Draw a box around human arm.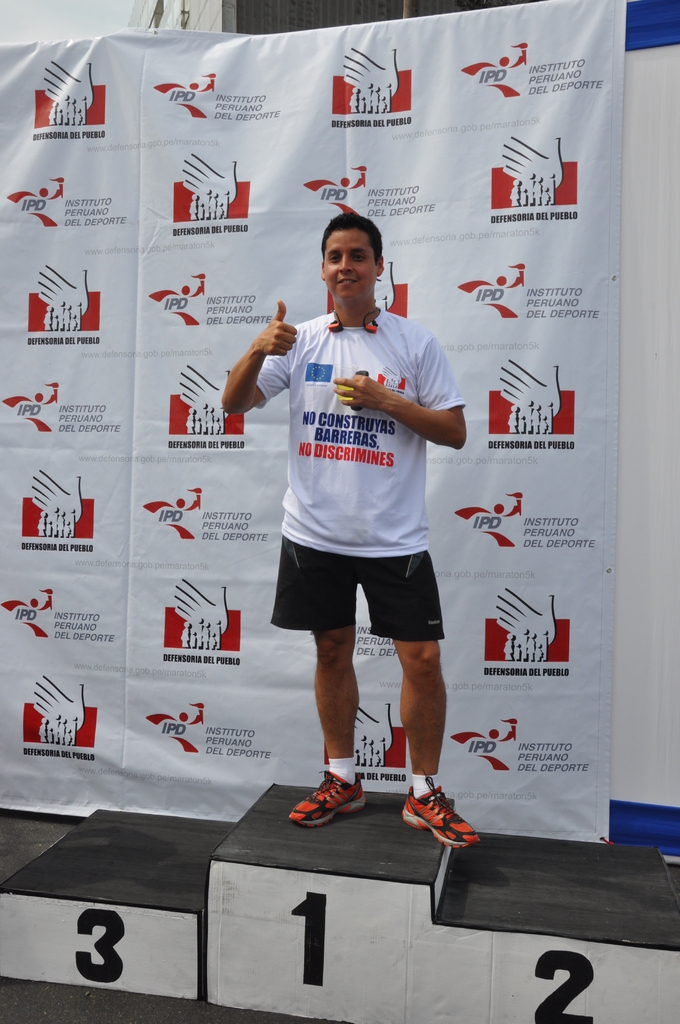
<region>328, 36, 400, 100</region>.
